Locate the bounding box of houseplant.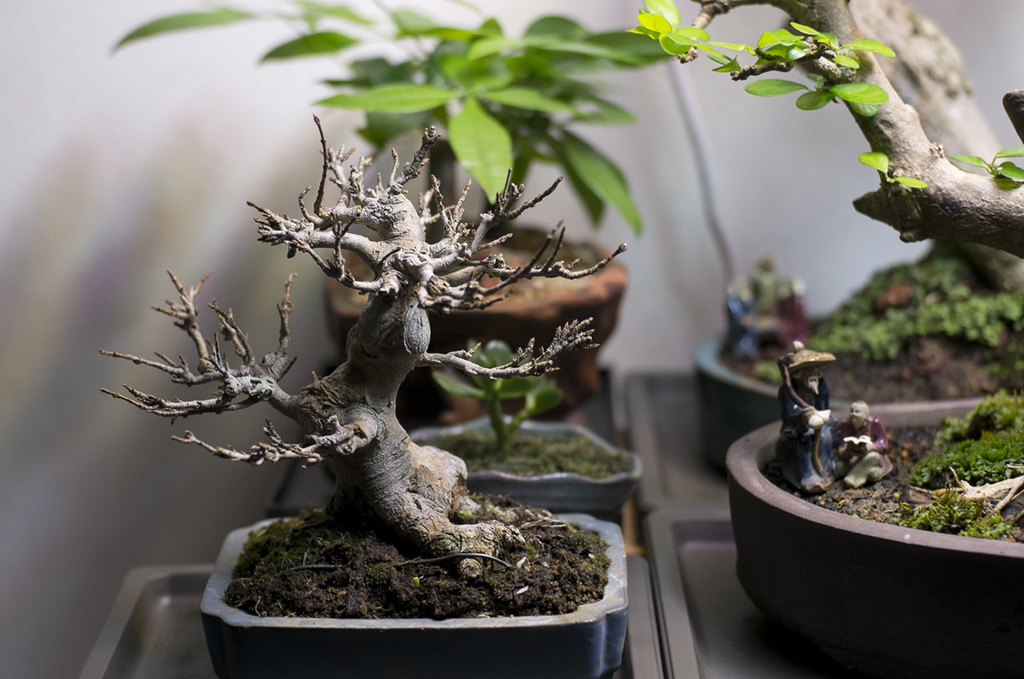
Bounding box: x1=638 y1=0 x2=1023 y2=678.
